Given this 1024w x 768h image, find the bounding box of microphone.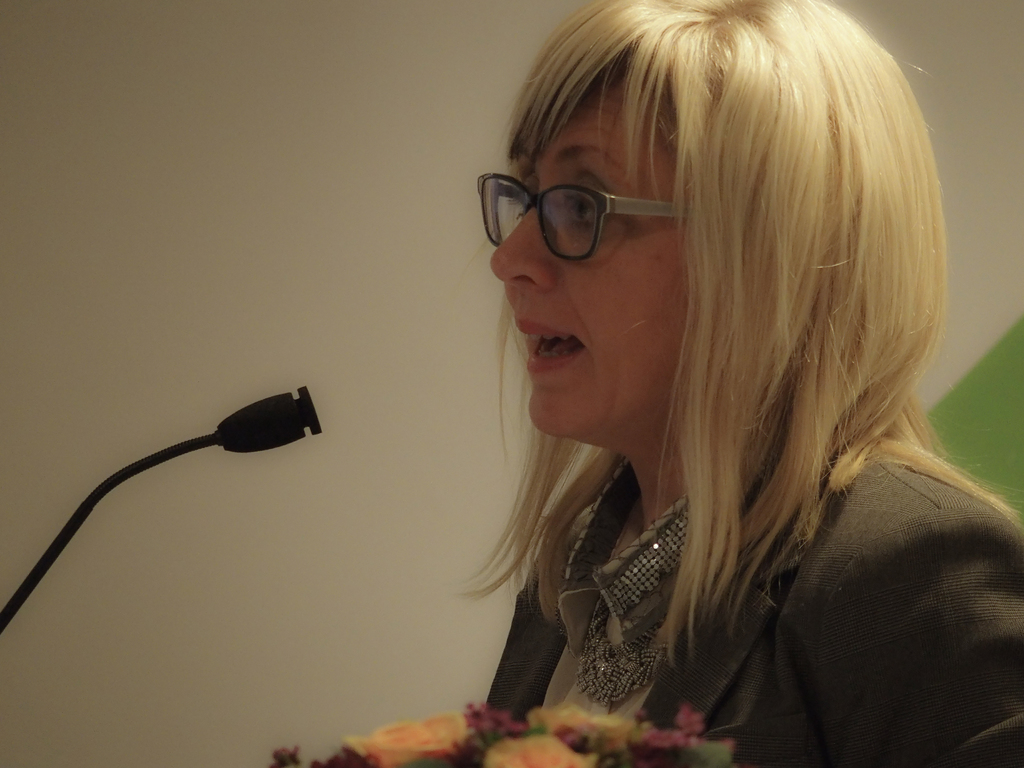
0 382 322 635.
